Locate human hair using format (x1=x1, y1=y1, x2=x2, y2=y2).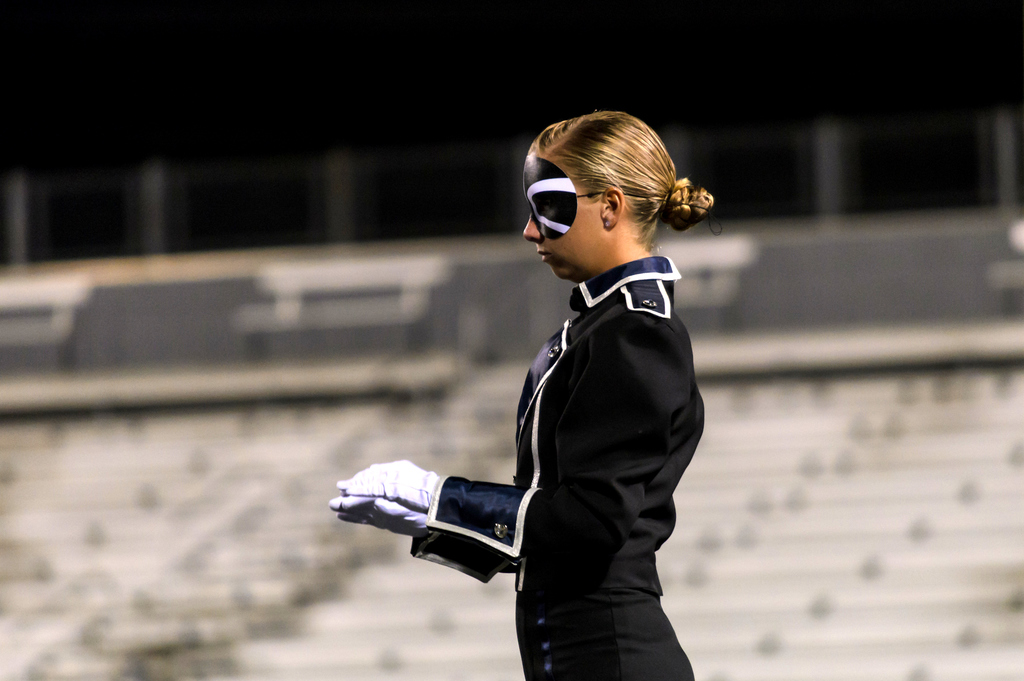
(x1=523, y1=109, x2=706, y2=277).
